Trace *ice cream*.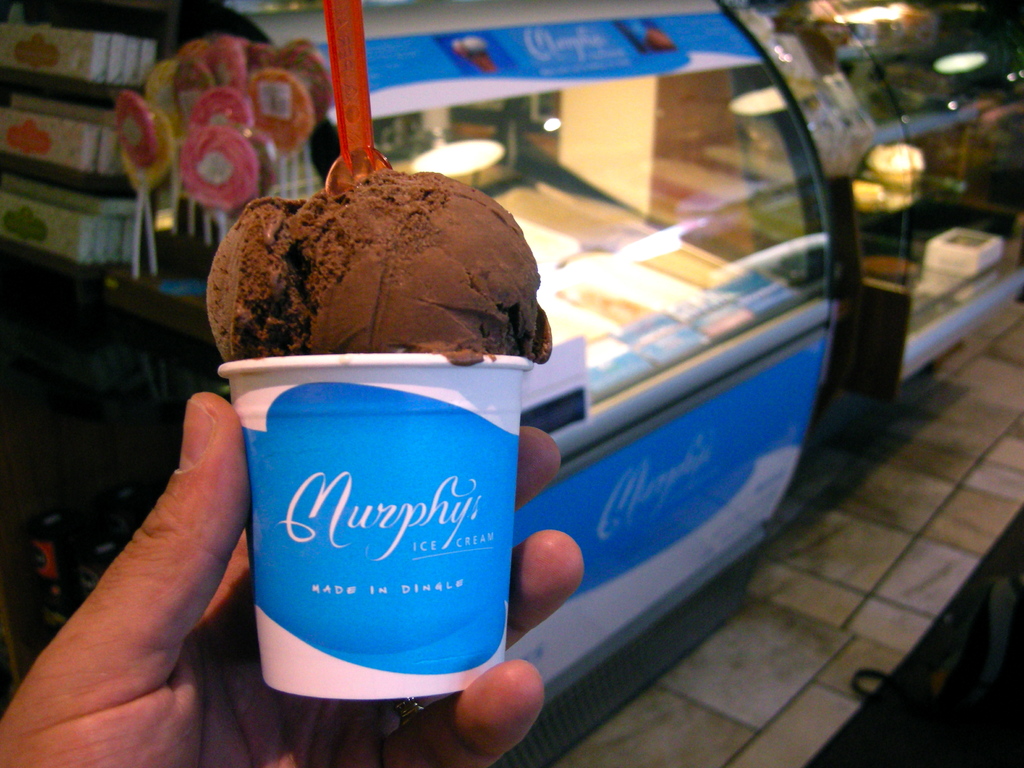
Traced to box=[204, 172, 550, 361].
